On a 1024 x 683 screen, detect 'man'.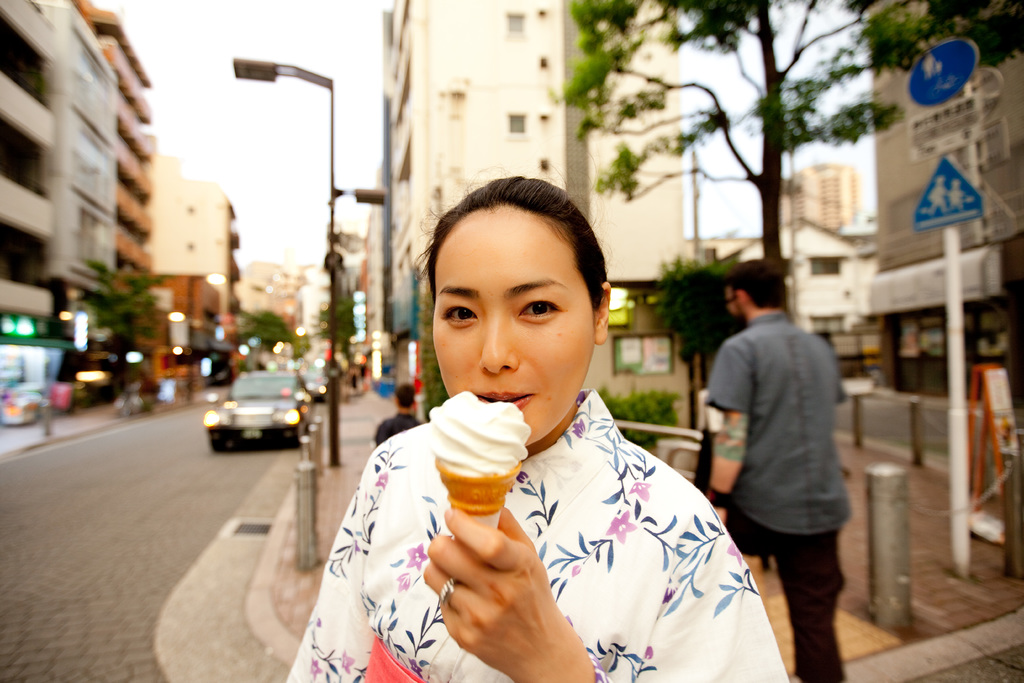
[left=372, top=381, right=419, bottom=451].
